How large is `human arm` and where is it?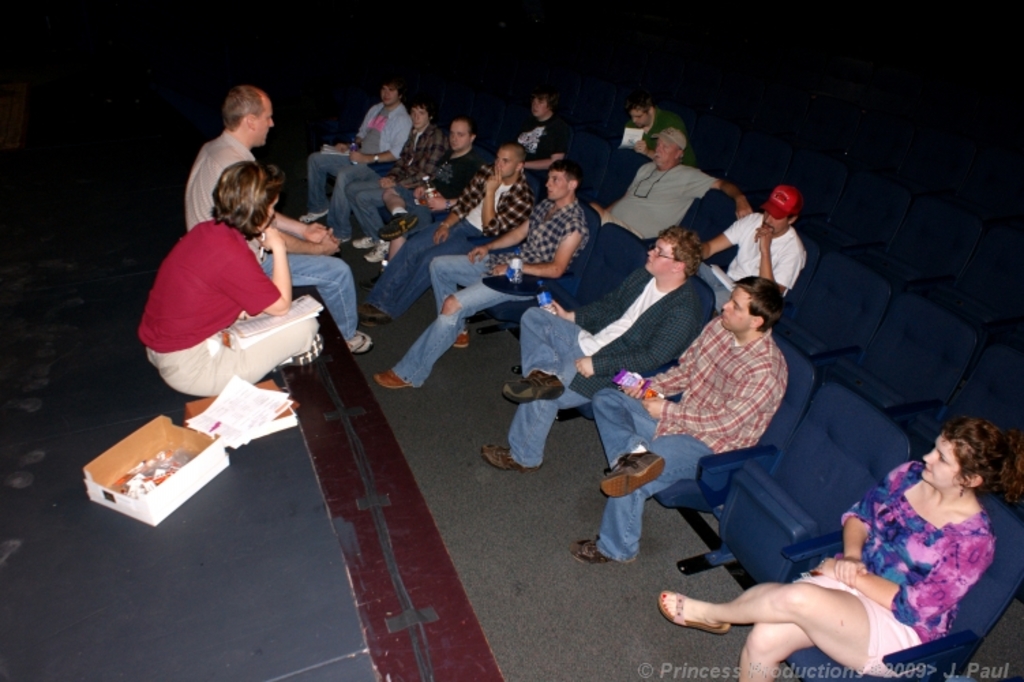
Bounding box: <region>693, 166, 757, 211</region>.
